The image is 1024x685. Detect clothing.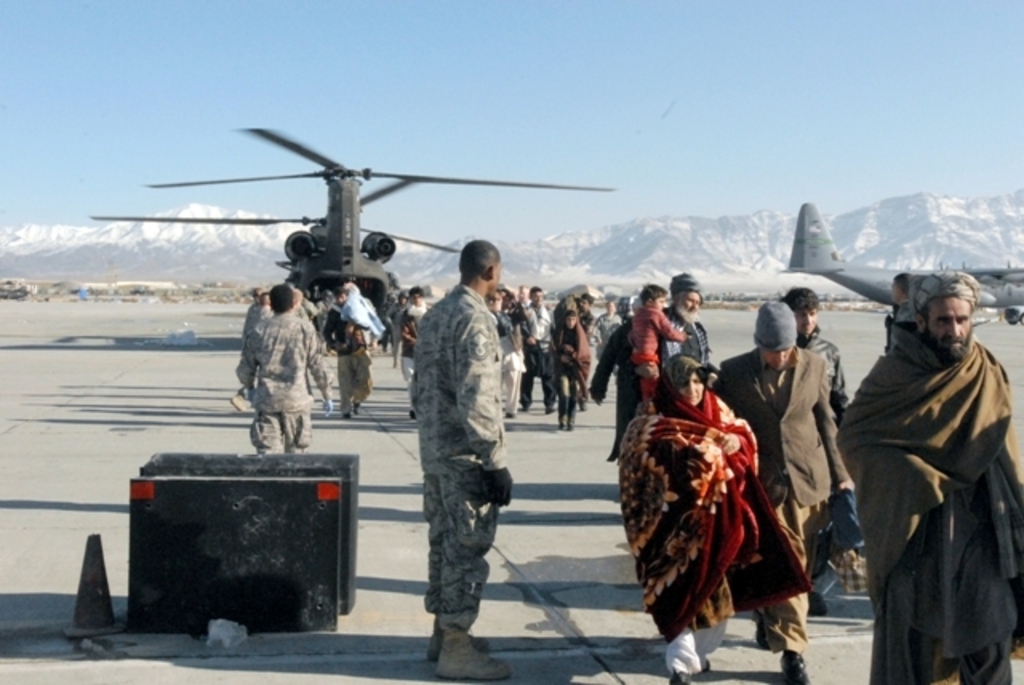
Detection: bbox(634, 307, 678, 407).
